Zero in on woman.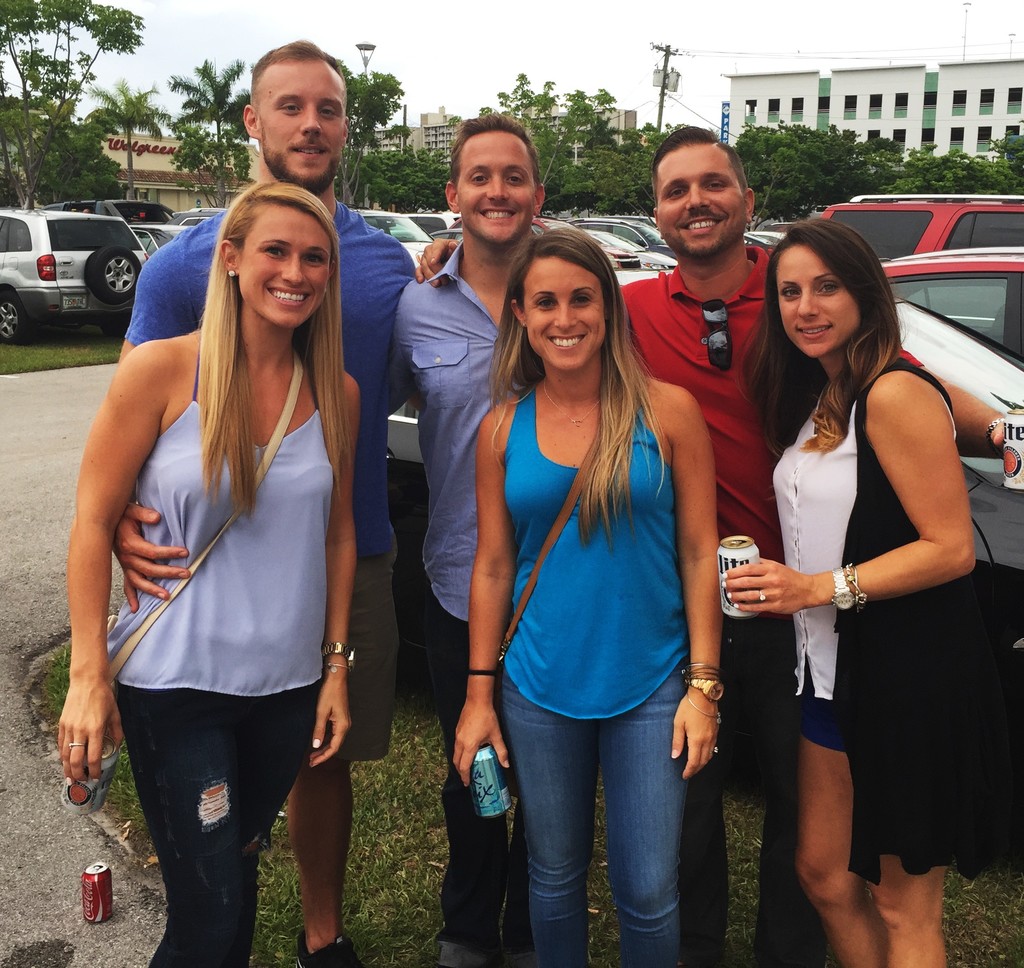
Zeroed in: (51, 181, 358, 967).
